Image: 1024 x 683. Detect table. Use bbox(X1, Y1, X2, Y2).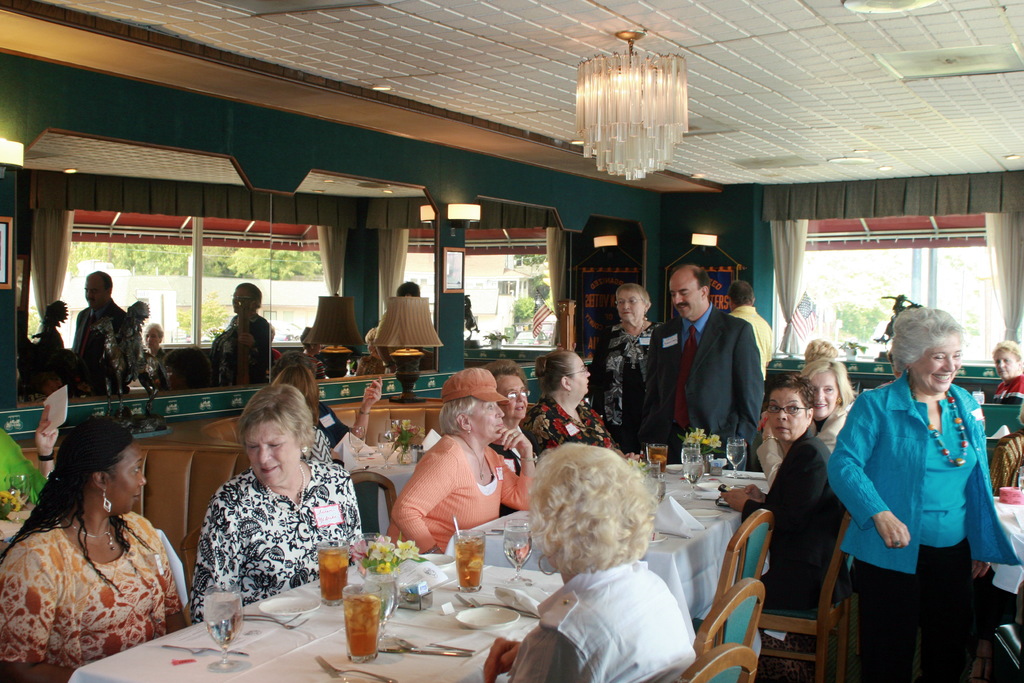
bbox(339, 438, 417, 533).
